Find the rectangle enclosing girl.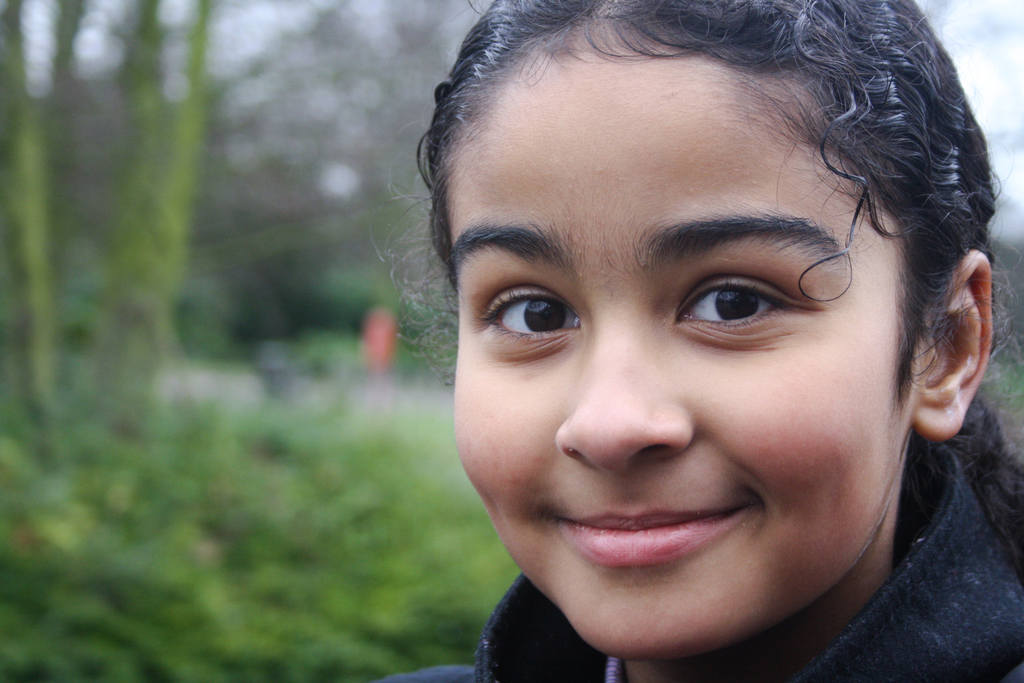
(372, 0, 1023, 682).
